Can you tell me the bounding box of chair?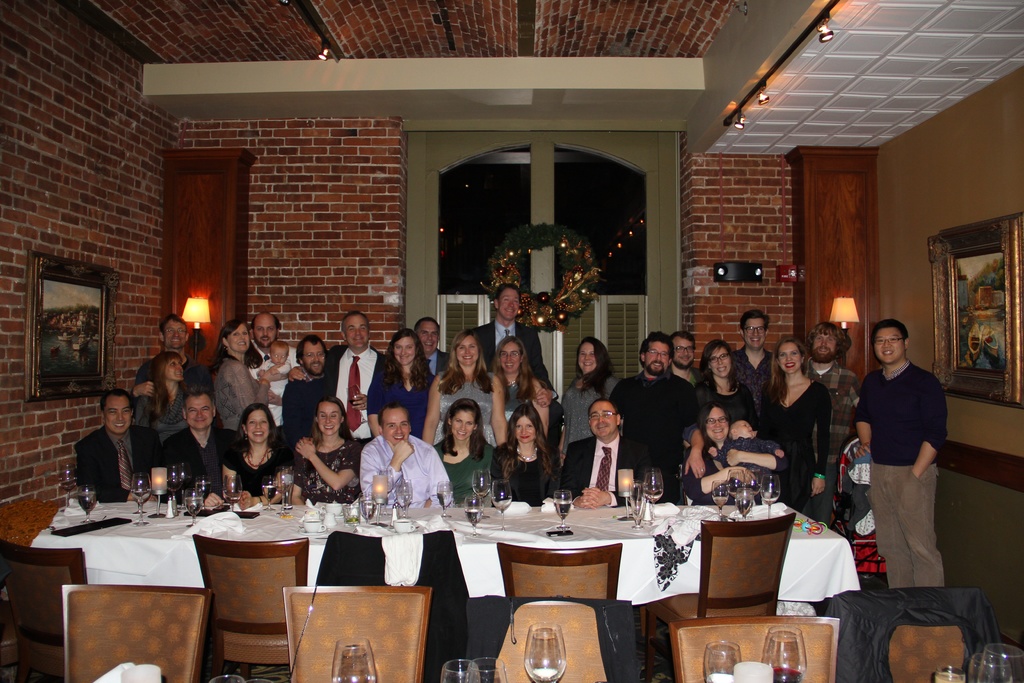
[x1=61, y1=581, x2=212, y2=682].
